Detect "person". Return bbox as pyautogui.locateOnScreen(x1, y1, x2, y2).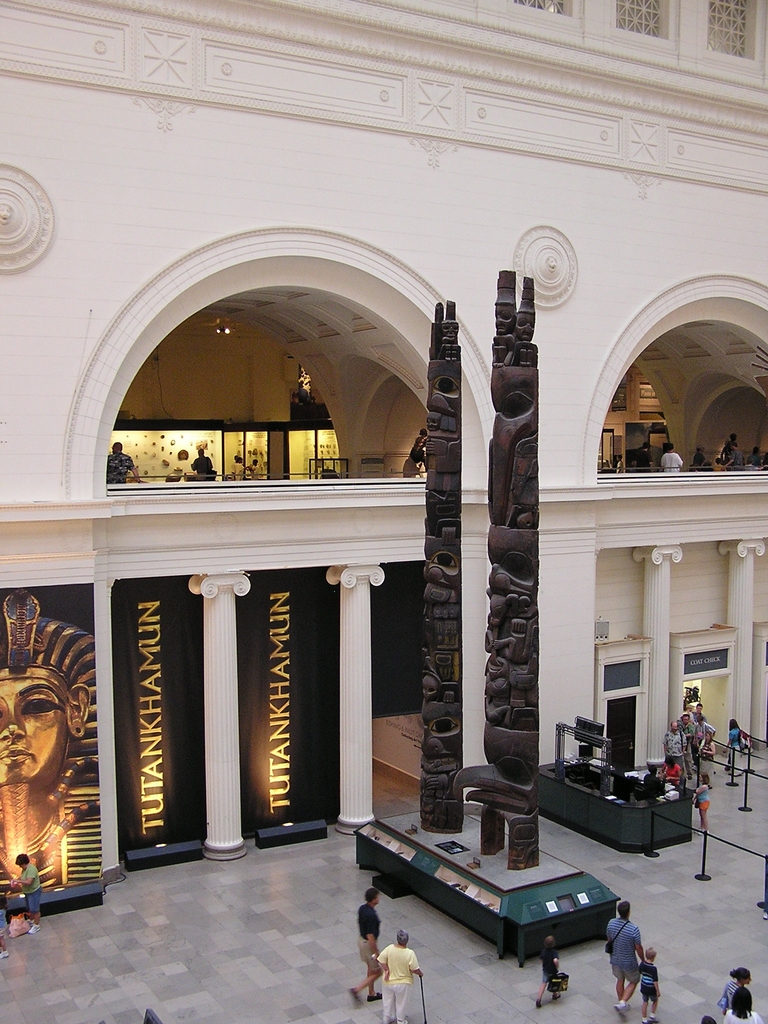
pyautogui.locateOnScreen(661, 729, 686, 765).
